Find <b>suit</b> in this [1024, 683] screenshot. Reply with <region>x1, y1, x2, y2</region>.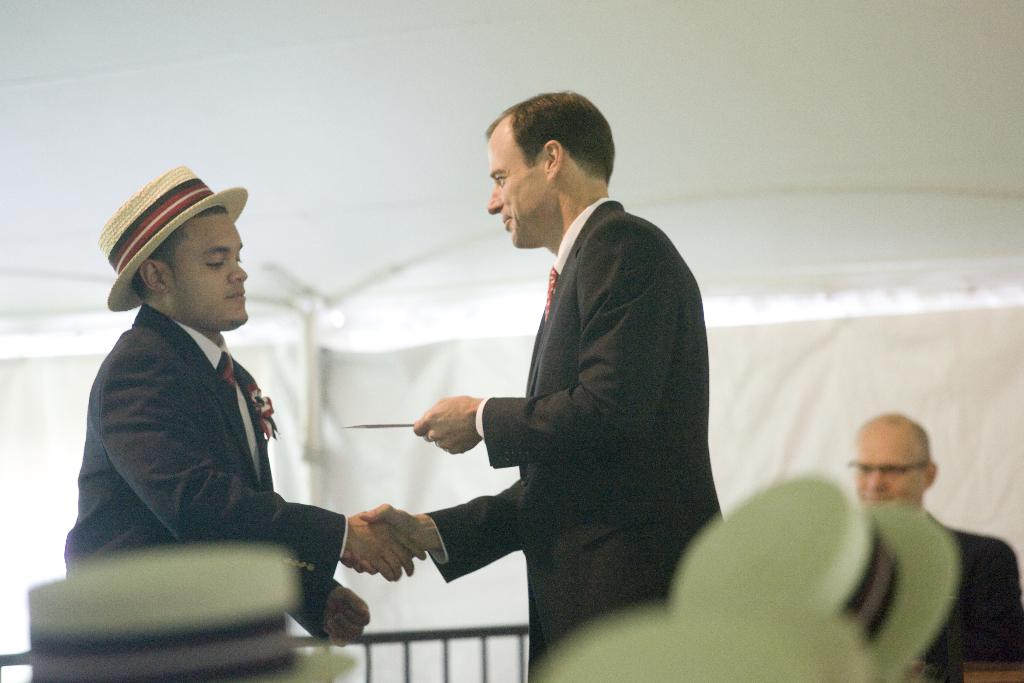
<region>395, 128, 735, 657</region>.
